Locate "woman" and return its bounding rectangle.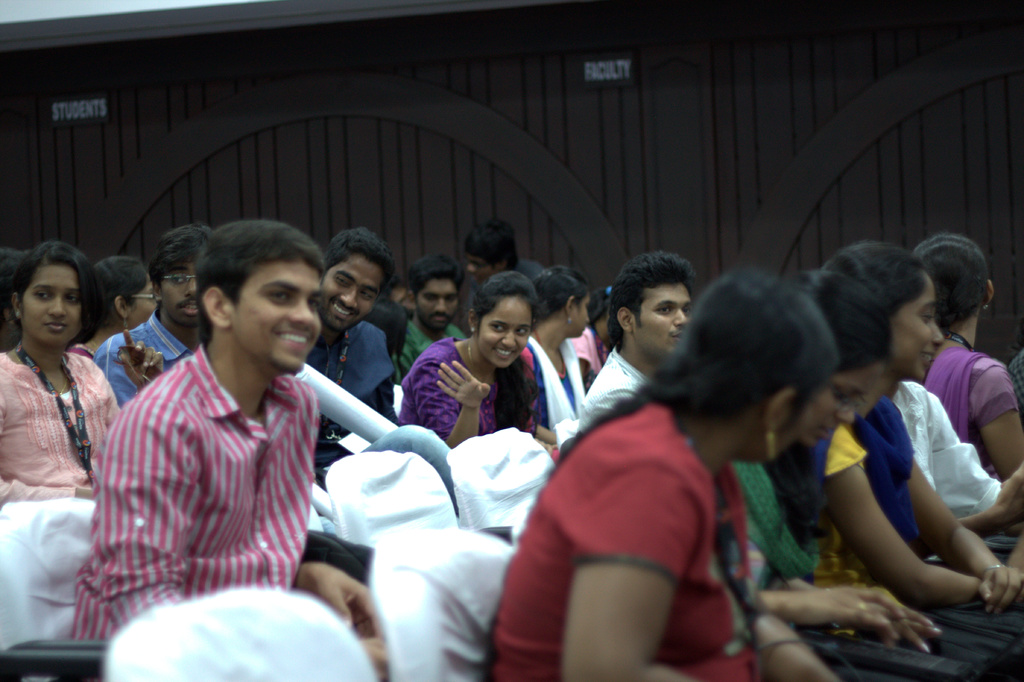
(x1=828, y1=236, x2=1023, y2=618).
